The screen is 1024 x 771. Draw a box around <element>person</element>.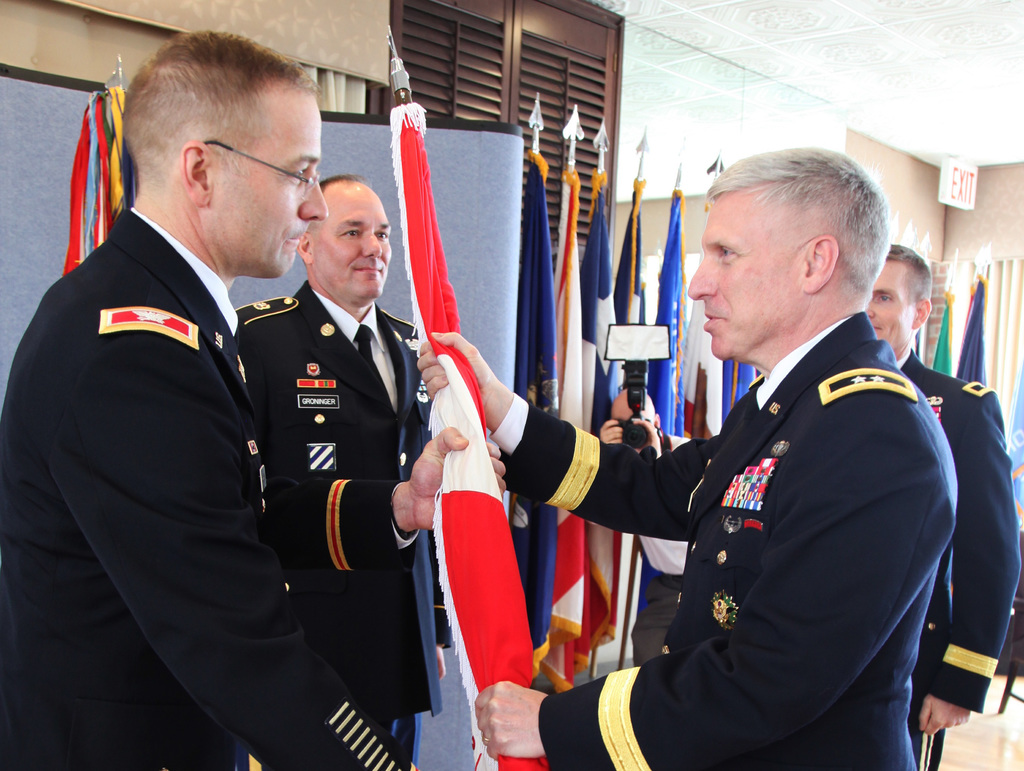
pyautogui.locateOnScreen(413, 143, 962, 767).
